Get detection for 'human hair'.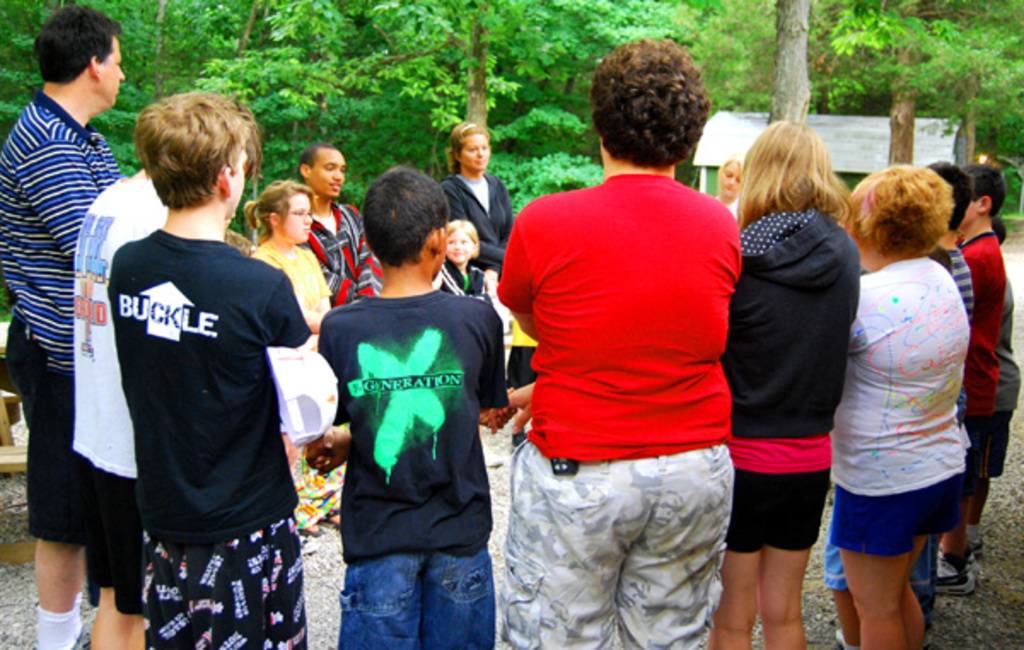
Detection: pyautogui.locateOnScreen(294, 142, 338, 191).
